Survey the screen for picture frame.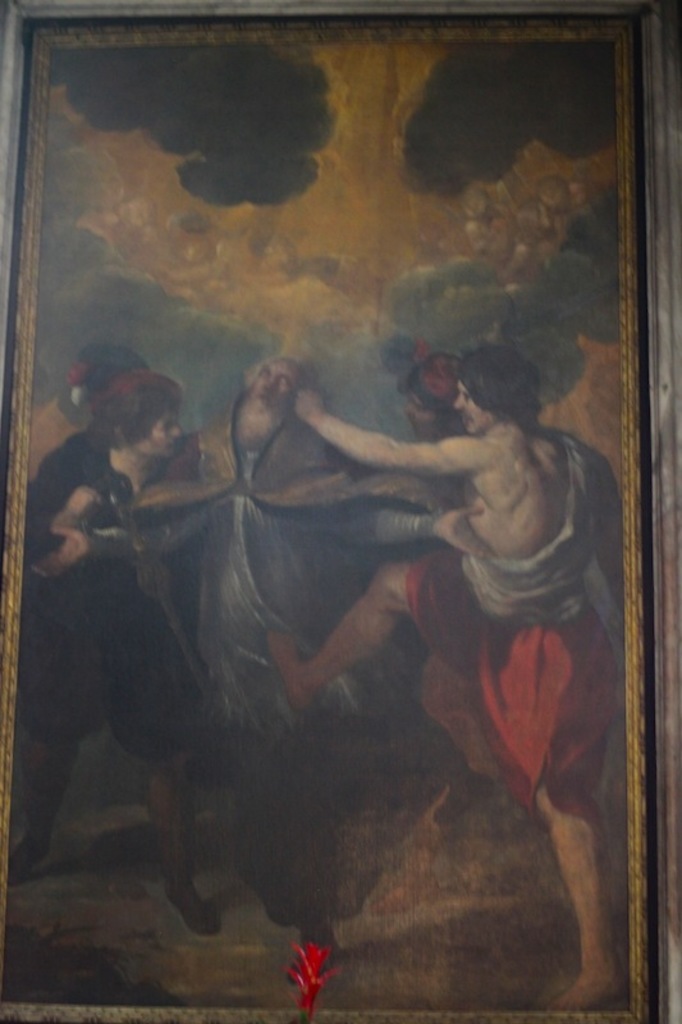
Survey found: left=0, top=0, right=681, bottom=1023.
